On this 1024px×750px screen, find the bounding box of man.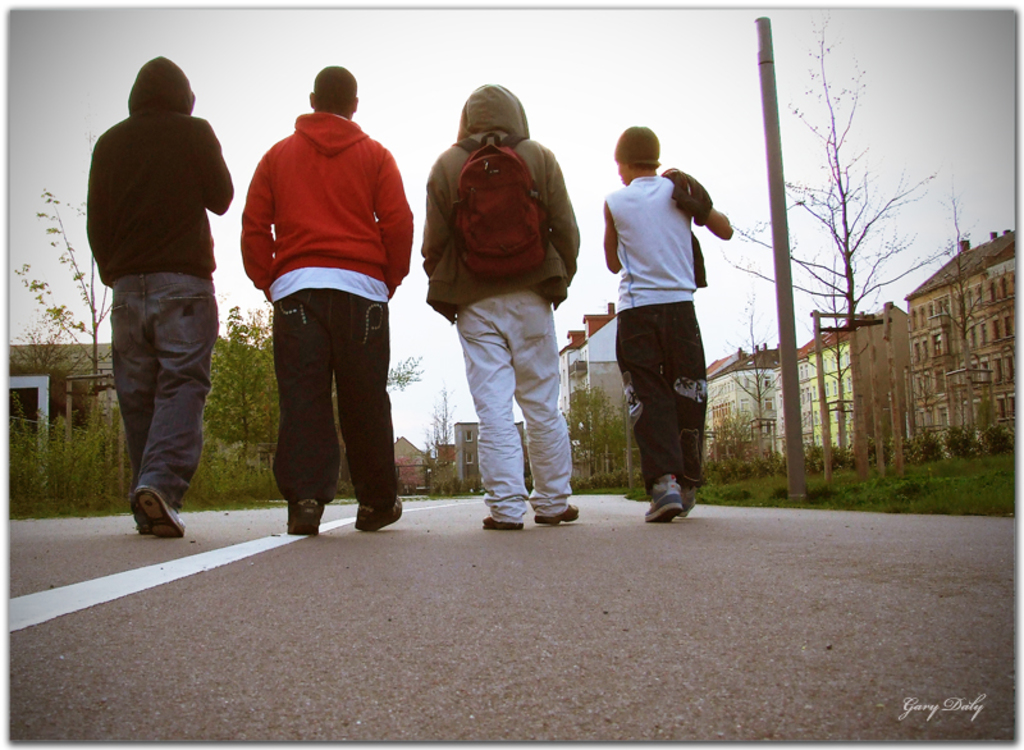
Bounding box: rect(425, 84, 580, 535).
